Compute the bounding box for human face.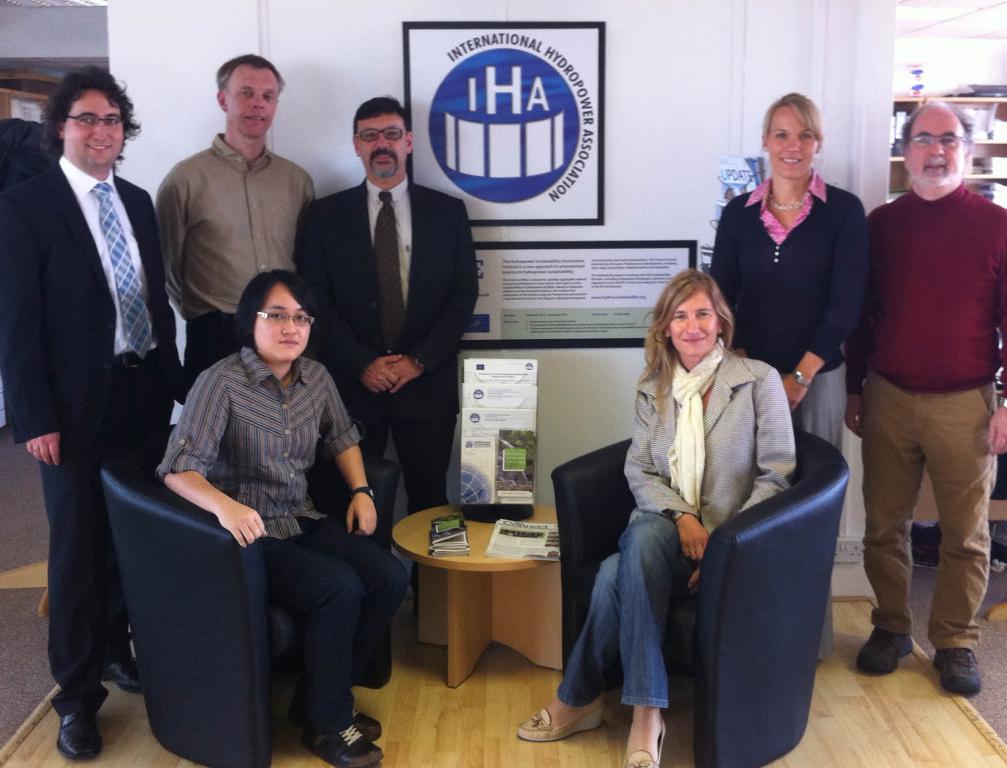
select_region(672, 291, 719, 357).
